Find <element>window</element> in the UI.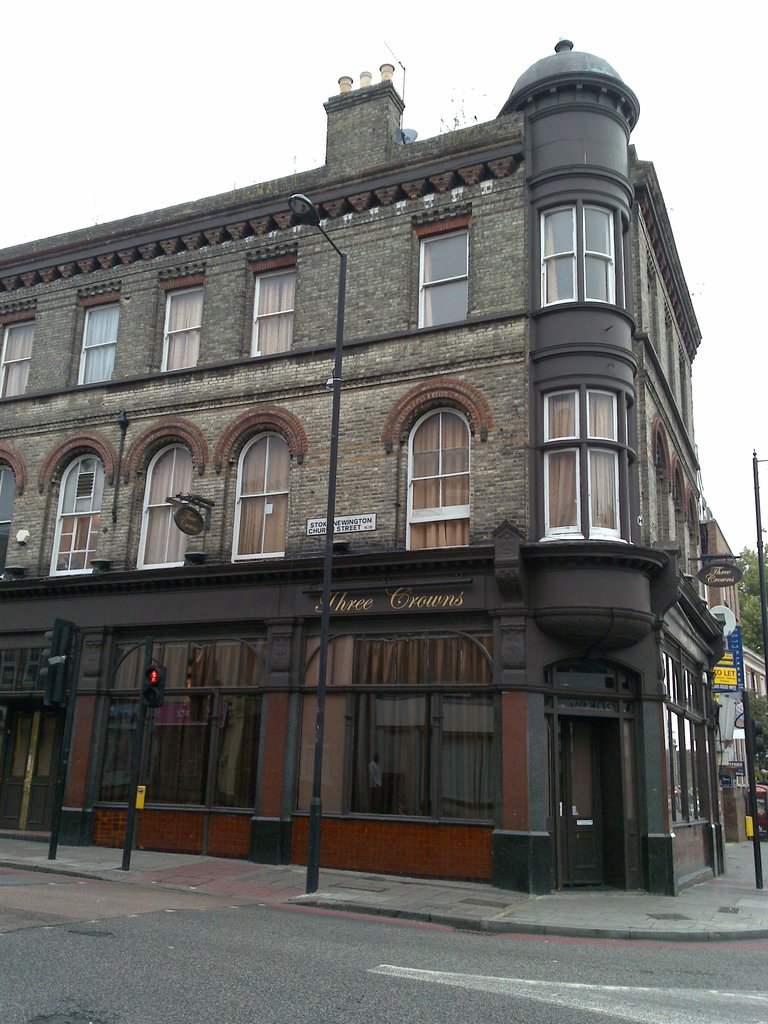
UI element at box=[539, 384, 634, 543].
